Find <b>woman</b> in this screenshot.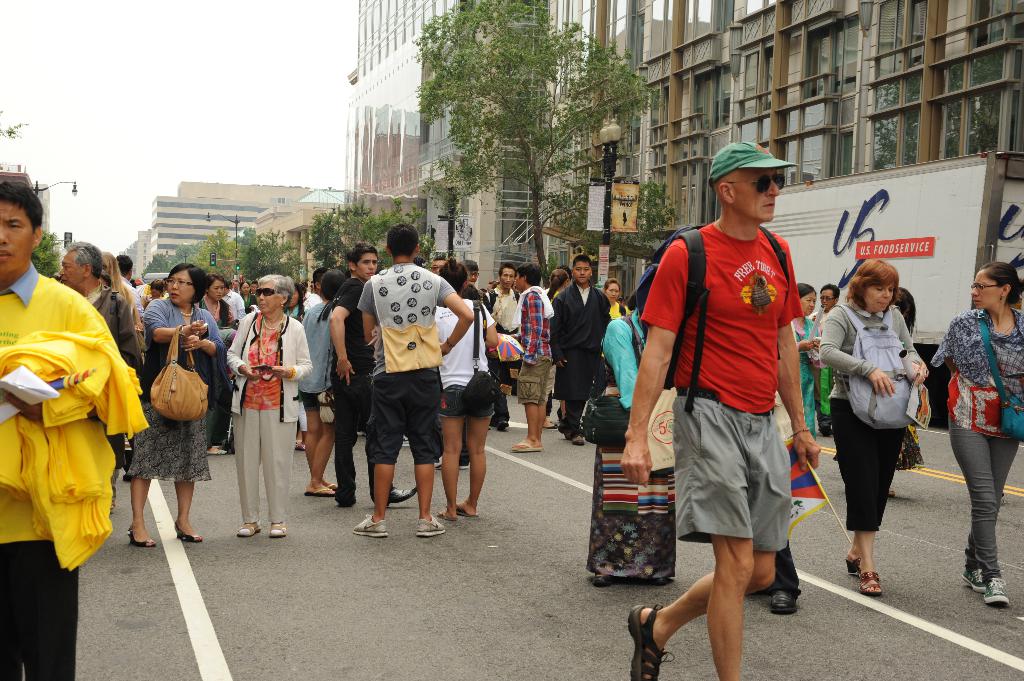
The bounding box for <b>woman</b> is bbox=(197, 273, 235, 449).
